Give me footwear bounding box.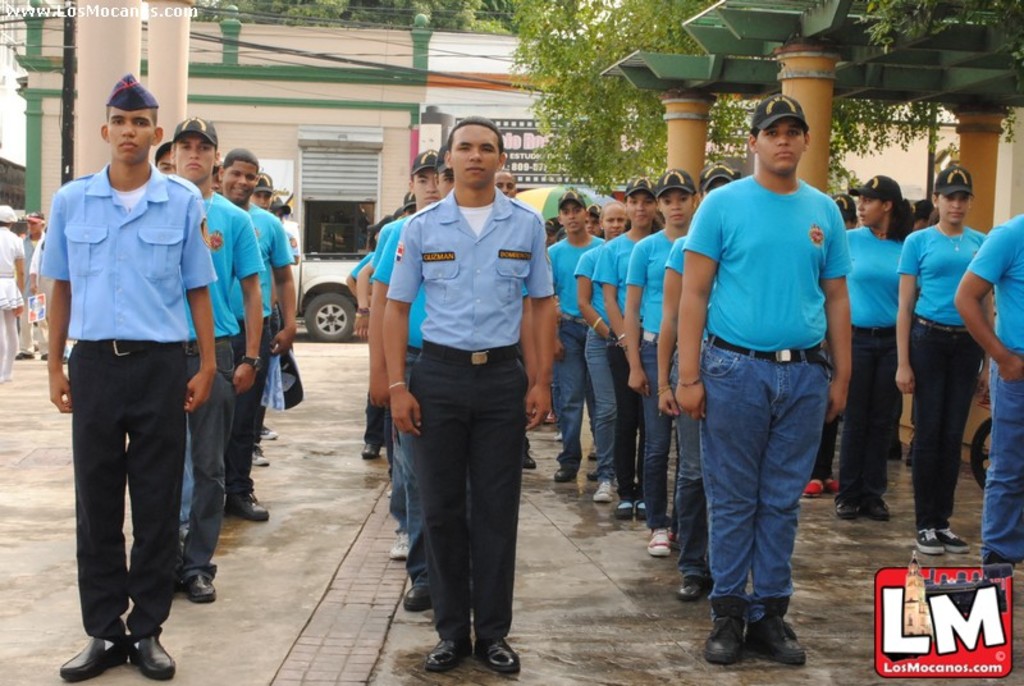
Rect(257, 422, 280, 440).
